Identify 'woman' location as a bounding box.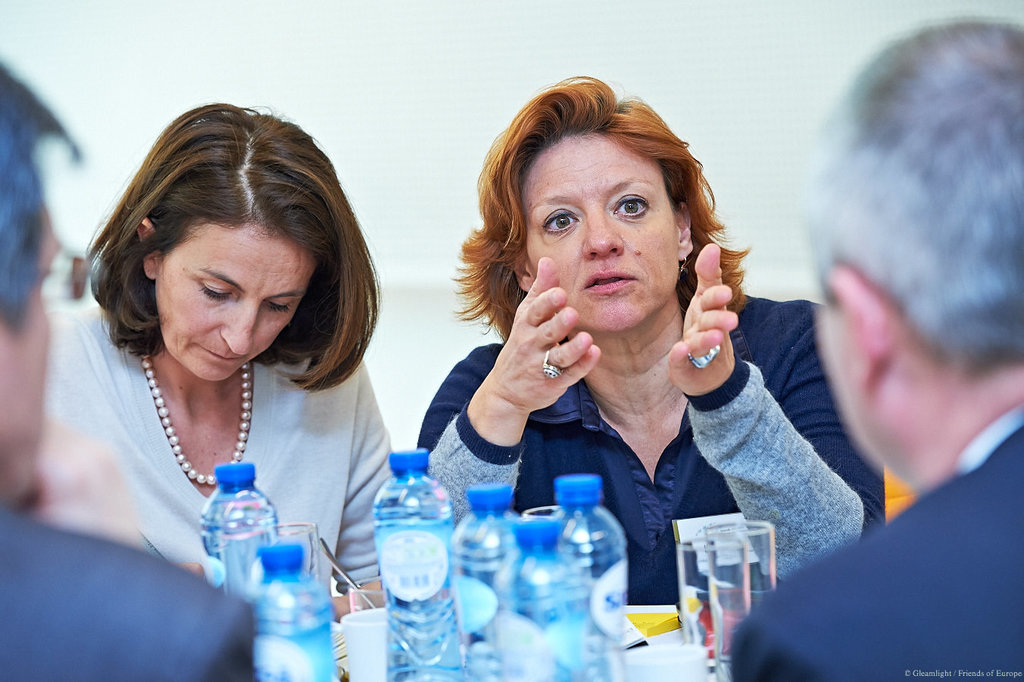
pyautogui.locateOnScreen(419, 75, 873, 612).
